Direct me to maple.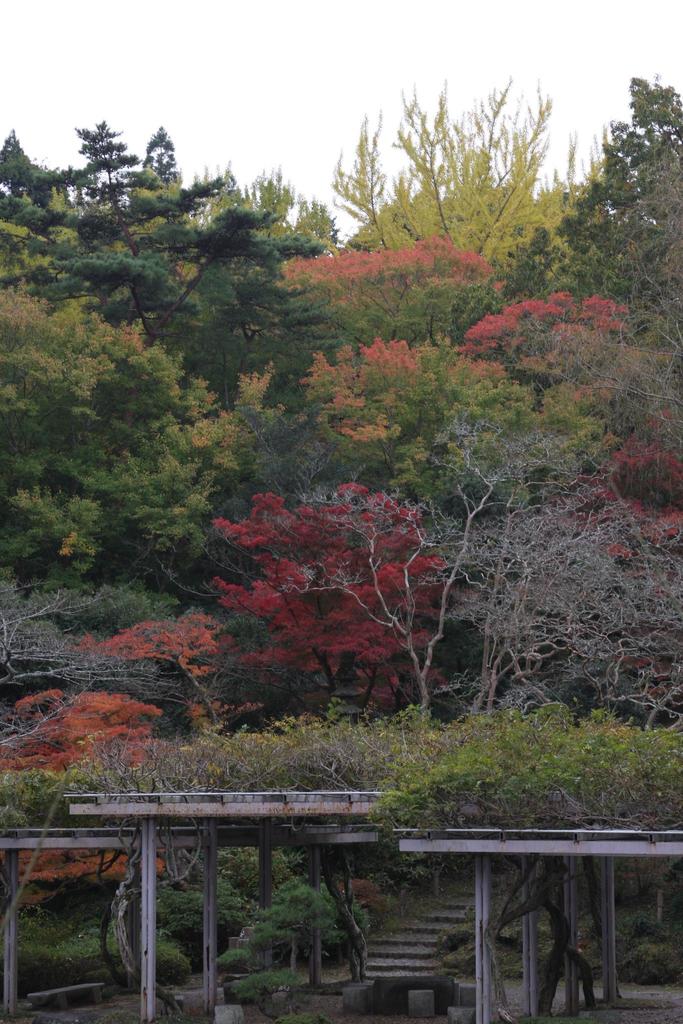
Direction: 76, 612, 244, 746.
